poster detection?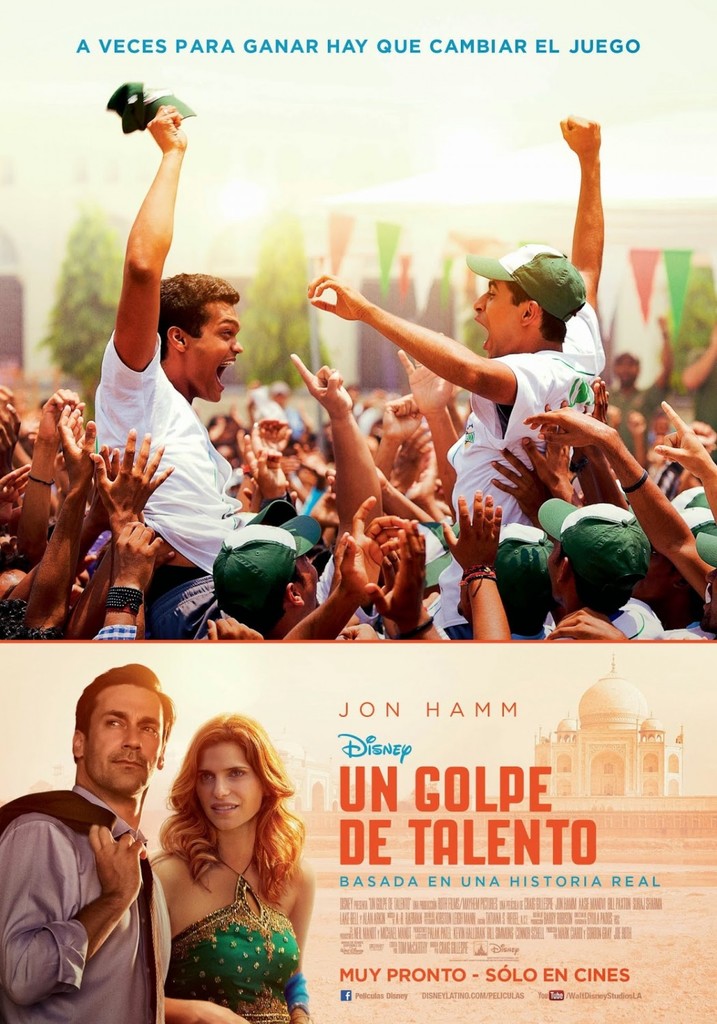
select_region(0, 0, 716, 1023)
